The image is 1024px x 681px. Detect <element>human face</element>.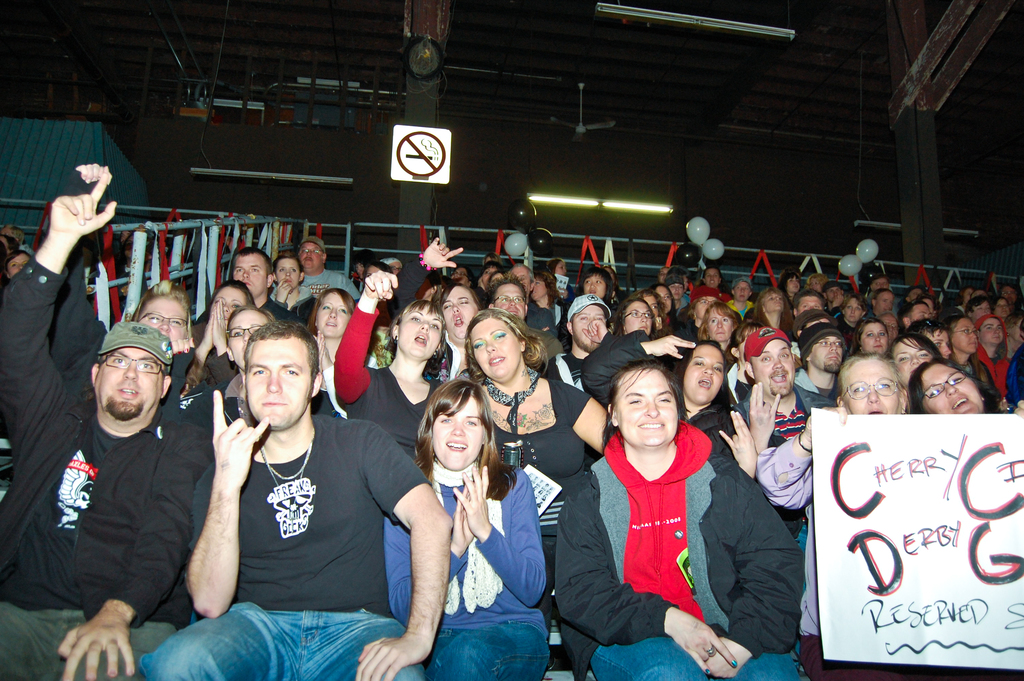
Detection: detection(230, 310, 269, 366).
